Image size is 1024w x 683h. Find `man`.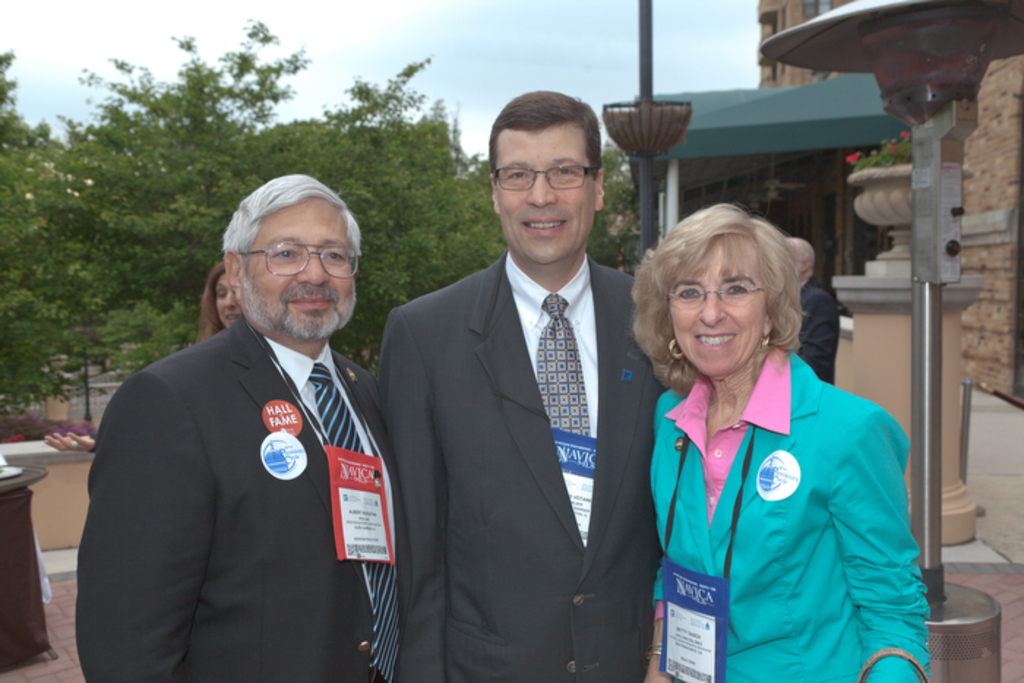
369/88/674/682.
